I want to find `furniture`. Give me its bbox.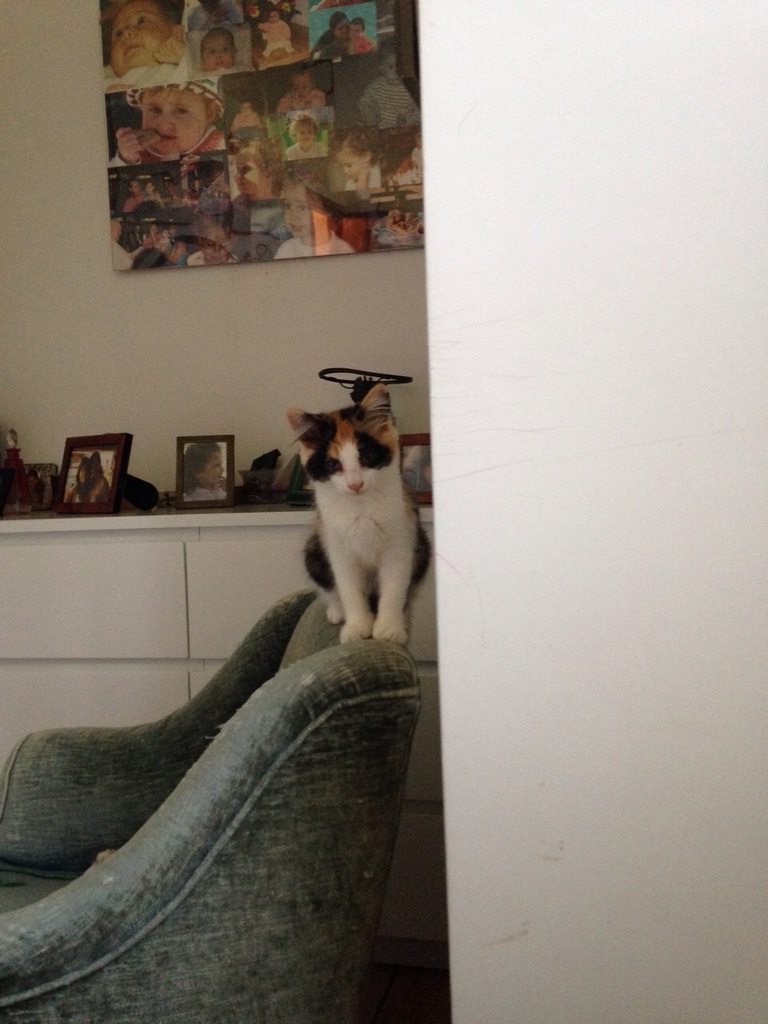
[left=0, top=587, right=422, bottom=1023].
